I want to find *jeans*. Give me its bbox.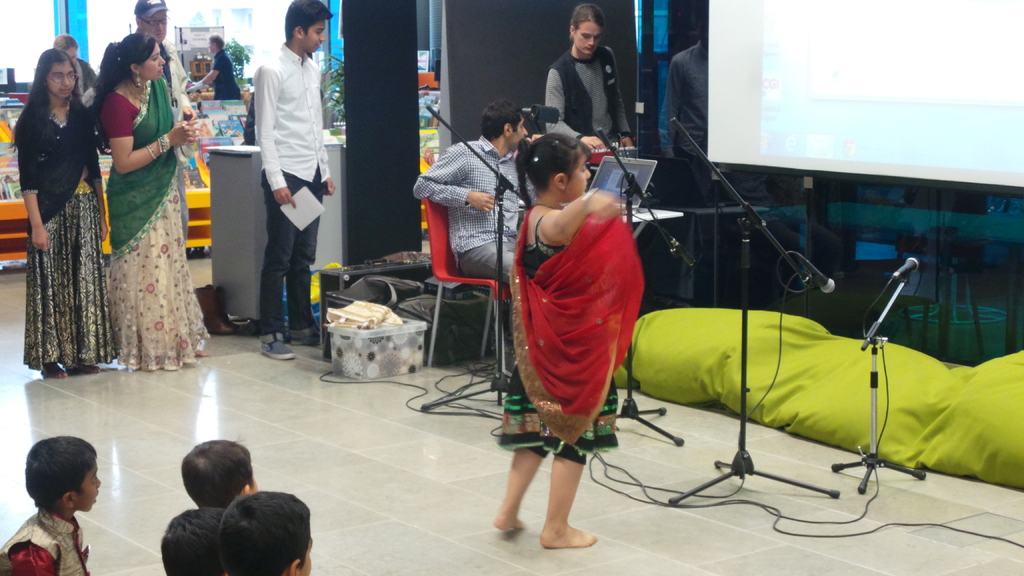
{"left": 452, "top": 227, "right": 515, "bottom": 289}.
